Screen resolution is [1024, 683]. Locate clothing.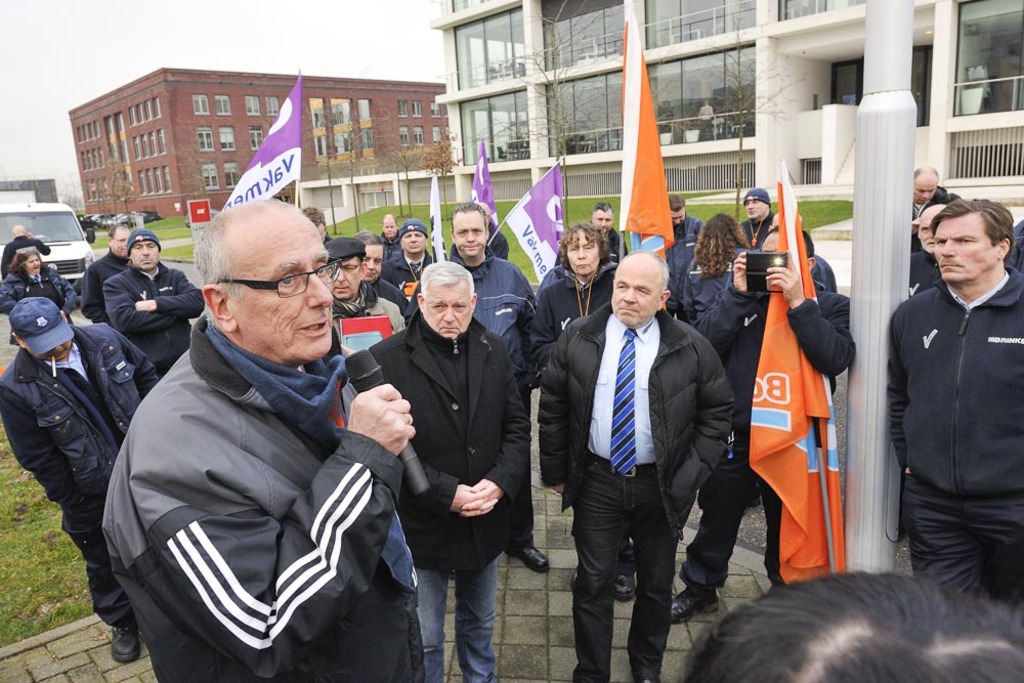
<region>687, 518, 772, 605</region>.
